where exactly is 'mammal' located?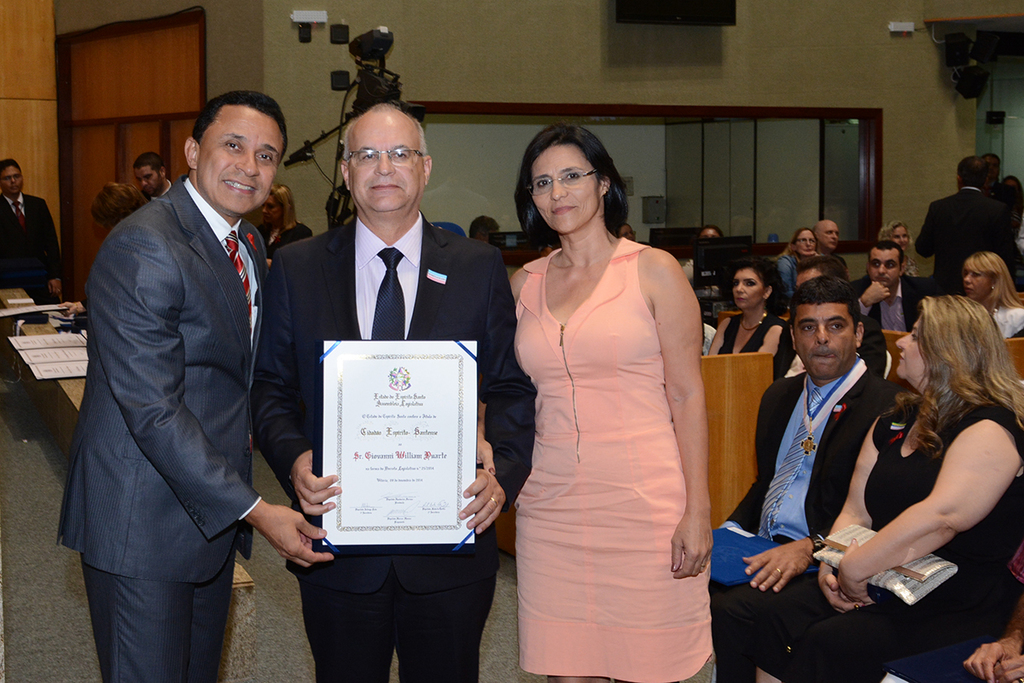
Its bounding box is [705,259,796,379].
